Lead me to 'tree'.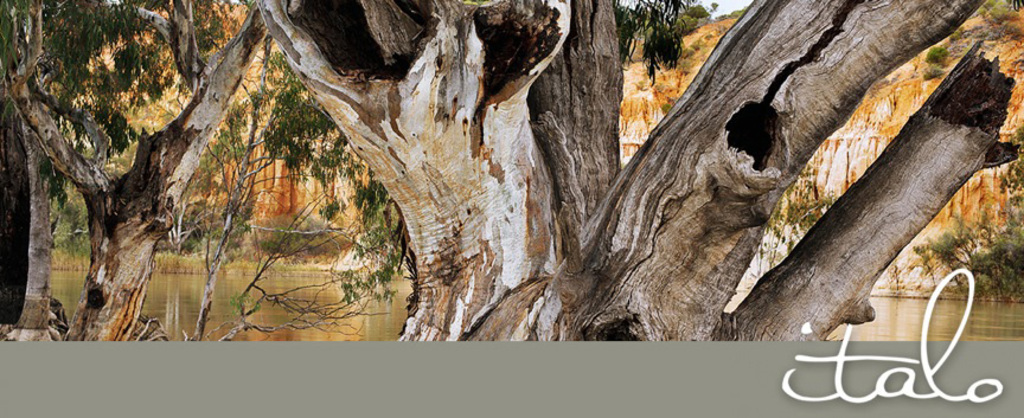
Lead to 257/0/1018/340.
